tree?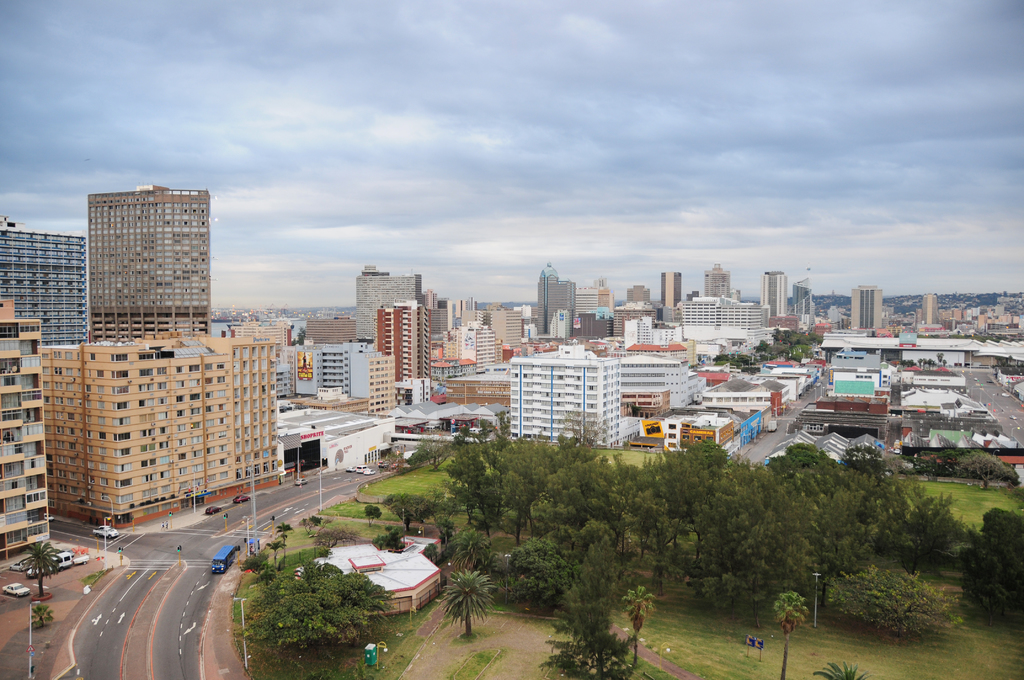
BBox(550, 552, 668, 659)
